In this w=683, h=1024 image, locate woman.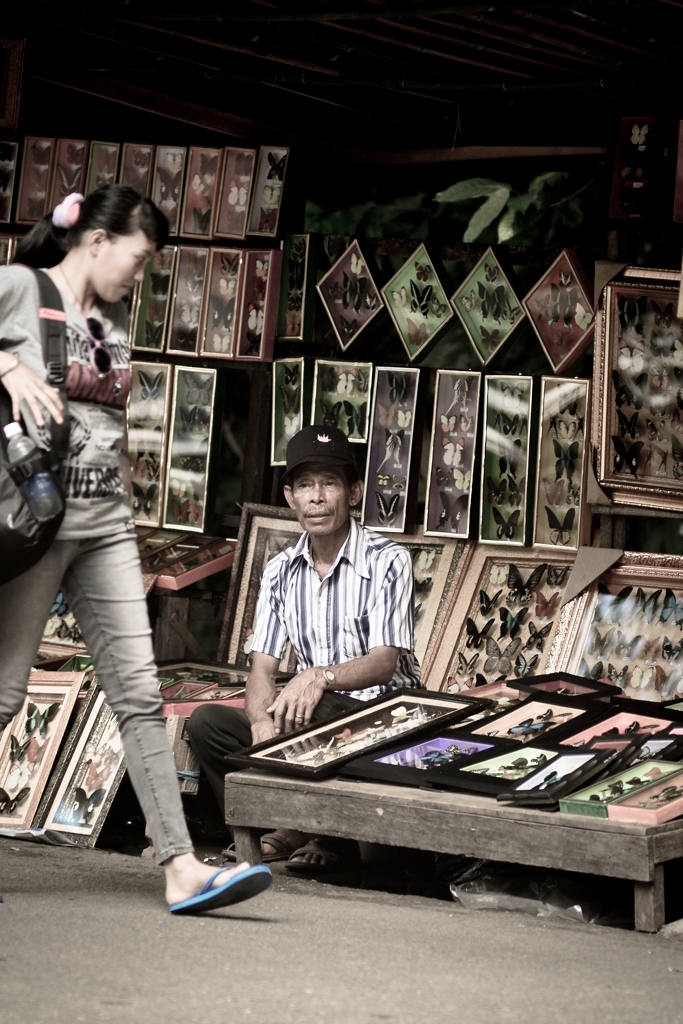
Bounding box: [left=6, top=168, right=199, bottom=892].
